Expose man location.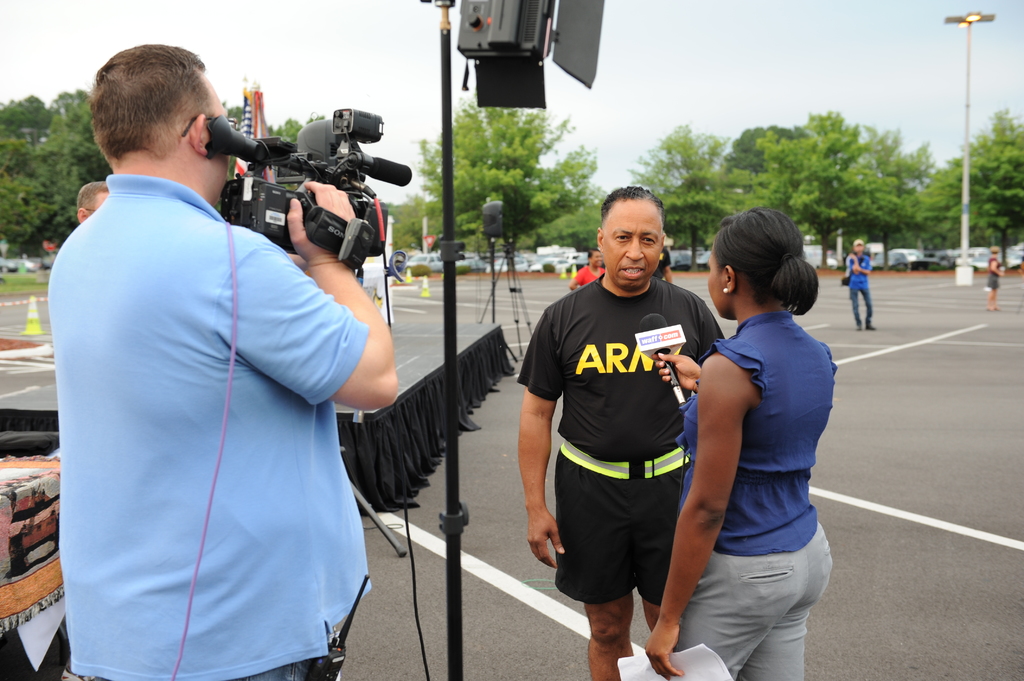
Exposed at bbox=(527, 181, 727, 674).
